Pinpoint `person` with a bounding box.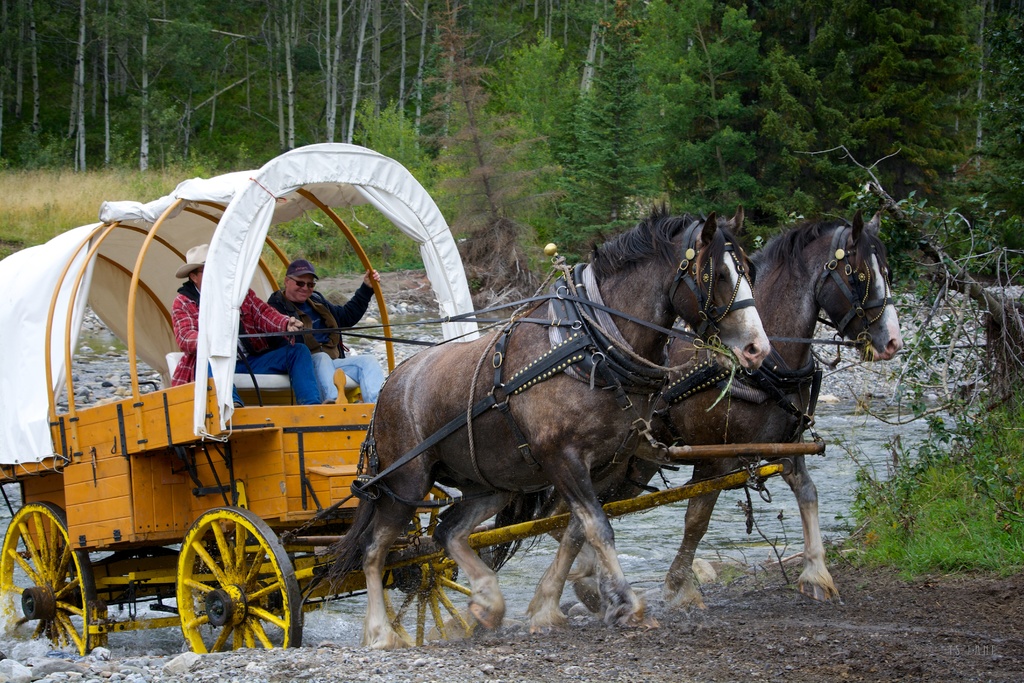
detection(274, 261, 384, 406).
